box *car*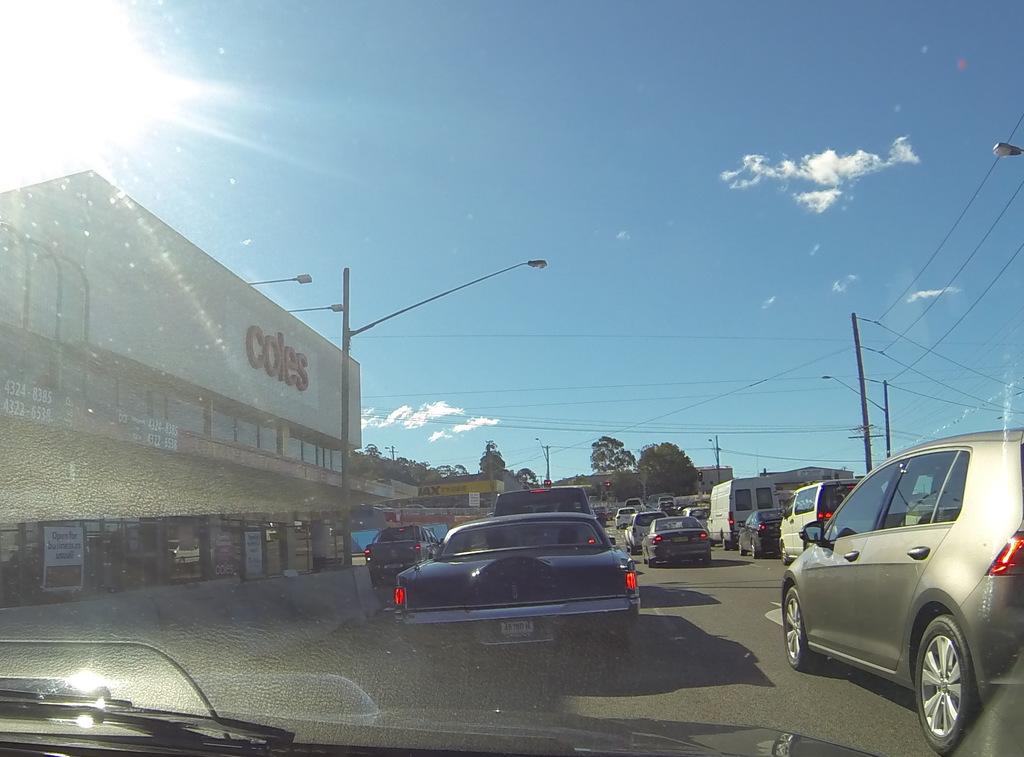
select_region(0, 0, 1023, 756)
